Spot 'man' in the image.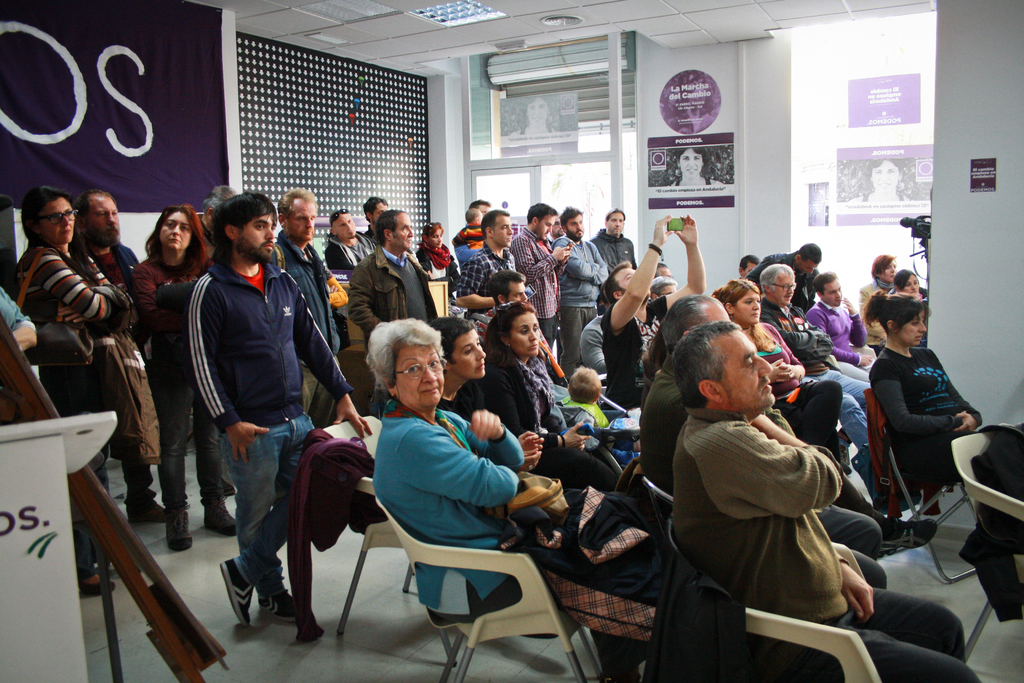
'man' found at 361 195 390 248.
